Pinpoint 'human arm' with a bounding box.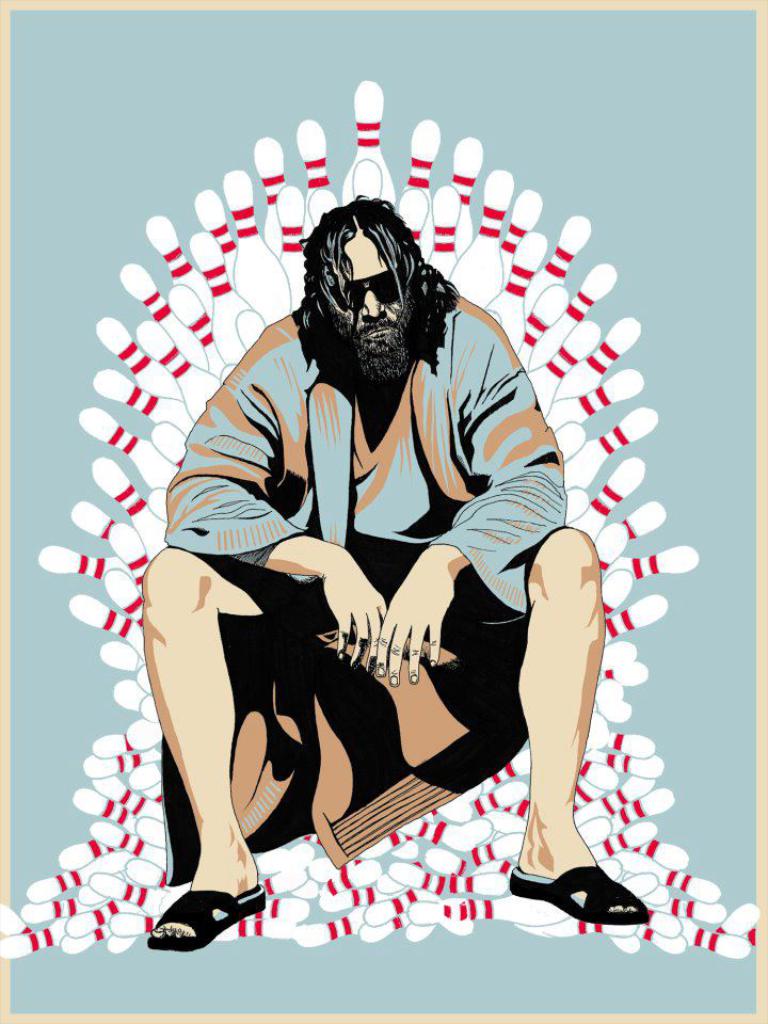
{"left": 375, "top": 317, "right": 565, "bottom": 686}.
